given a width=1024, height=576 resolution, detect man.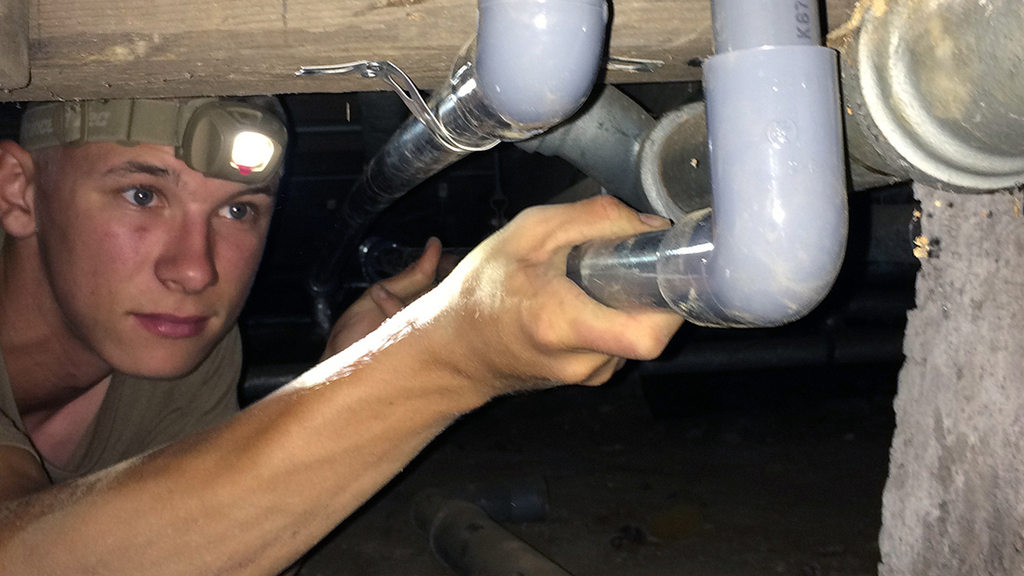
<bbox>0, 96, 692, 575</bbox>.
